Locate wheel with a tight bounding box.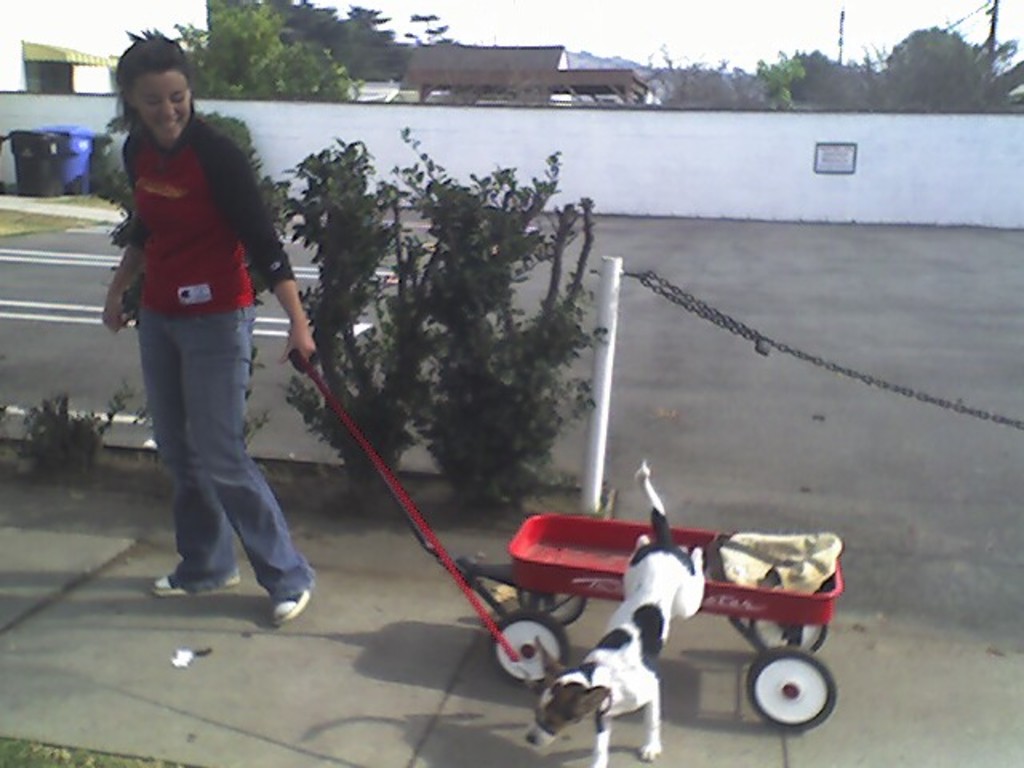
x1=491 y1=614 x2=574 y2=683.
